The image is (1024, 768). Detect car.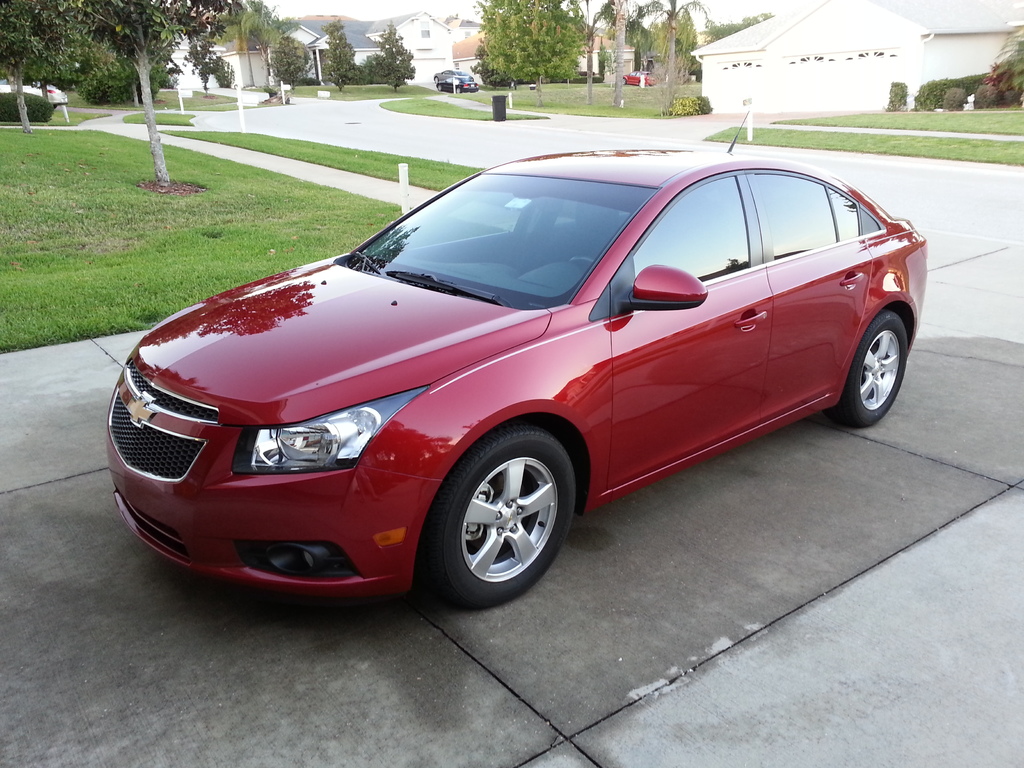
Detection: bbox=(436, 76, 477, 93).
